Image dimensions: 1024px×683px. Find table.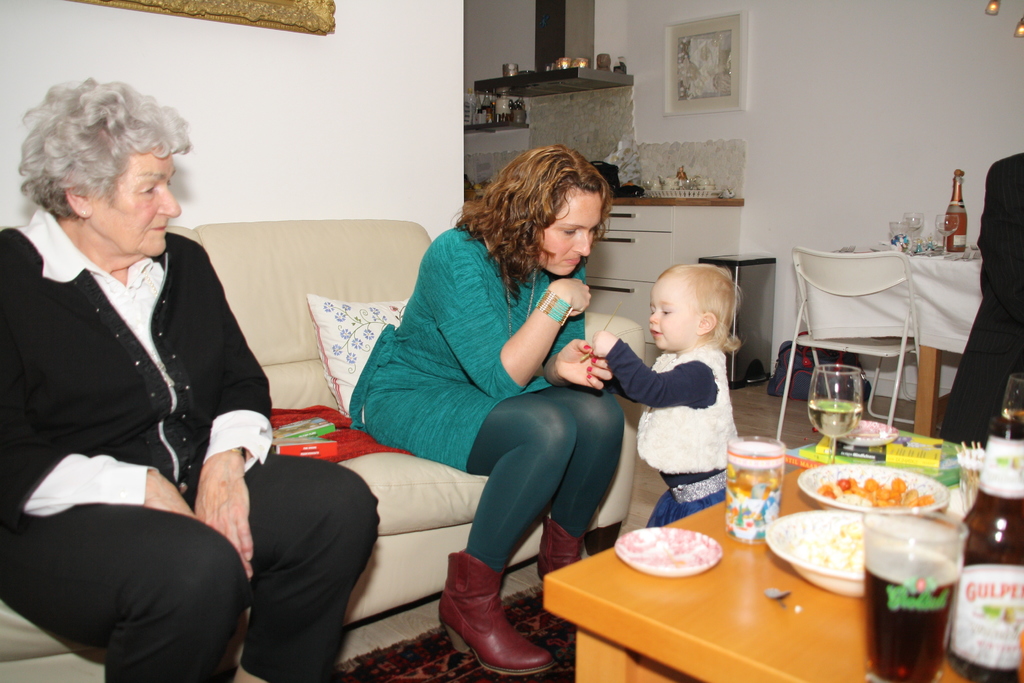
[810,254,986,434].
